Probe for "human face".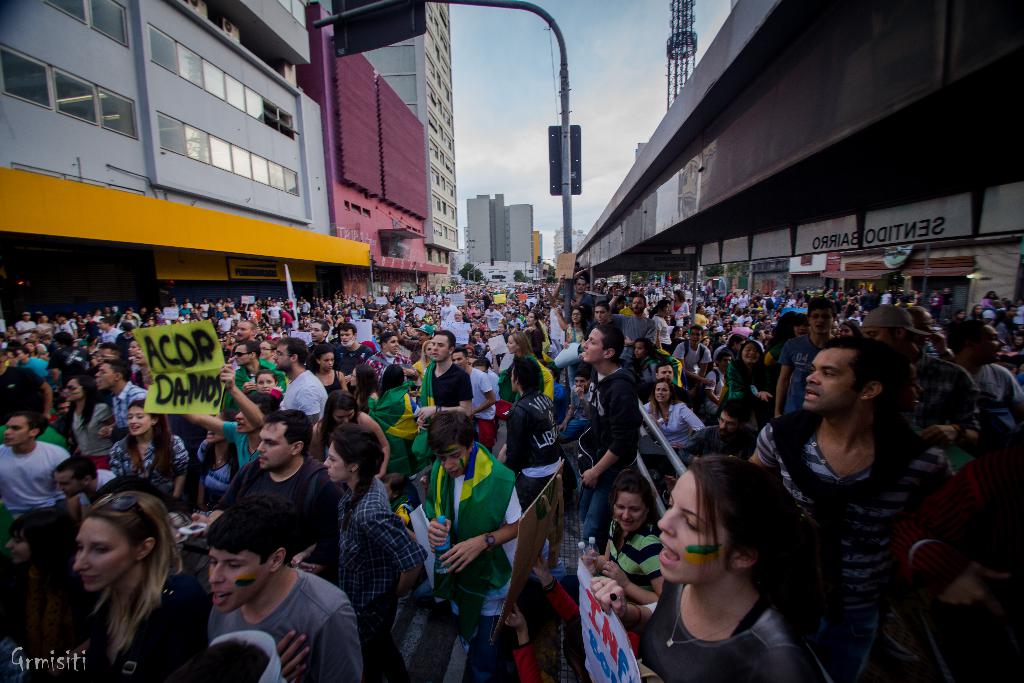
Probe result: 431/335/451/360.
